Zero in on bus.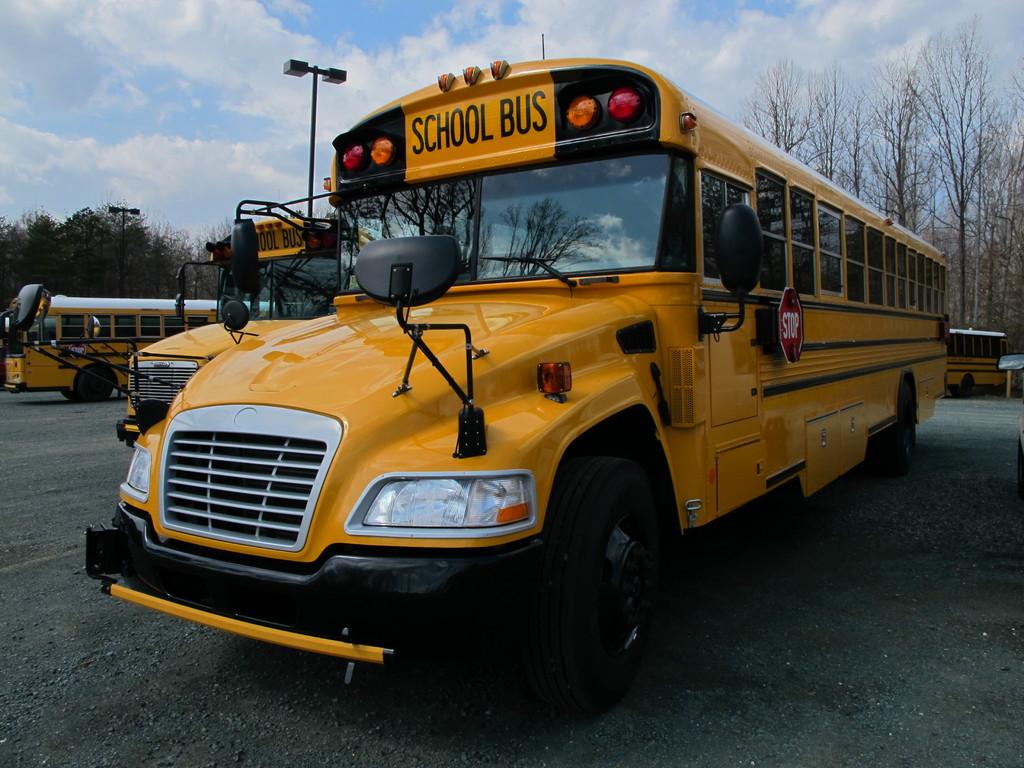
Zeroed in: Rect(939, 325, 1011, 399).
